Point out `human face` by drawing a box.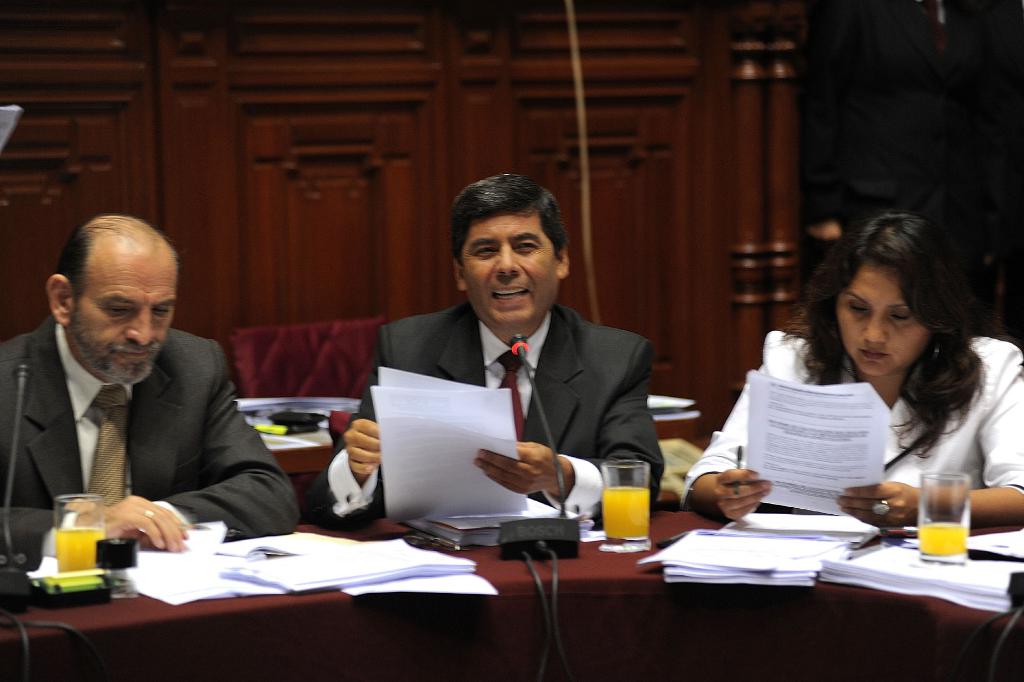
rect(461, 201, 561, 326).
